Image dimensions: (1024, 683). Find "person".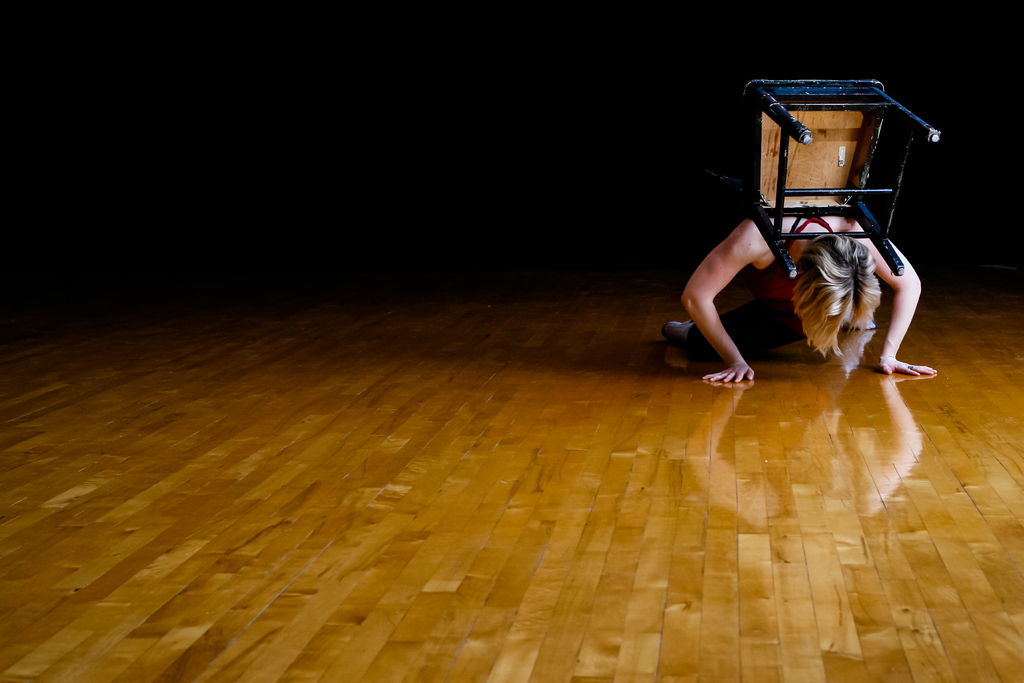
x1=666, y1=206, x2=940, y2=388.
